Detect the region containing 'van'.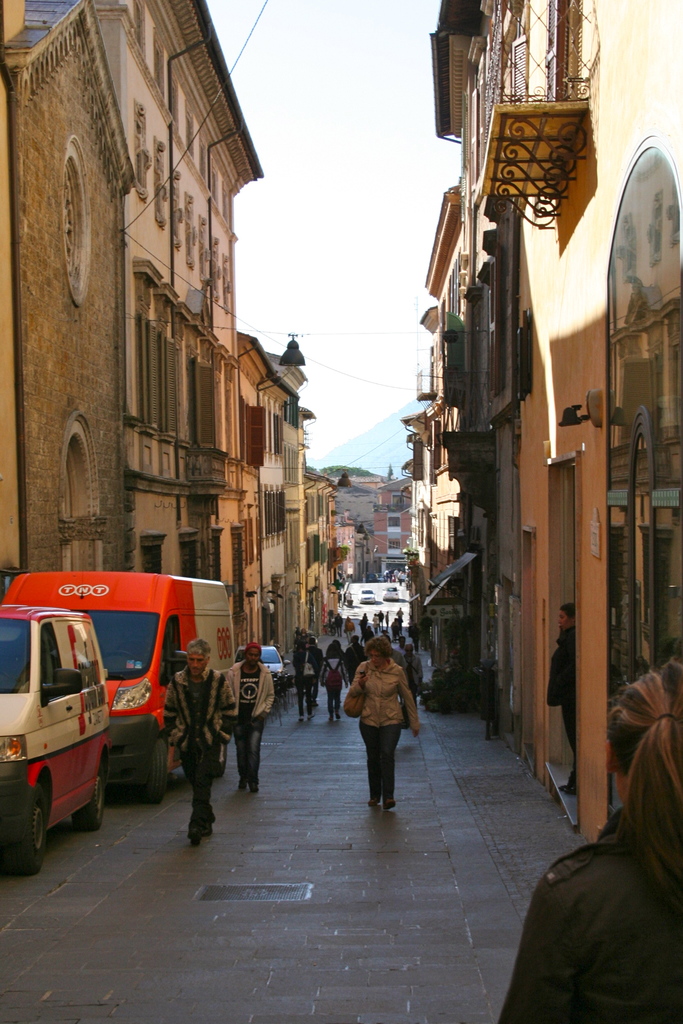
<bbox>2, 570, 238, 808</bbox>.
